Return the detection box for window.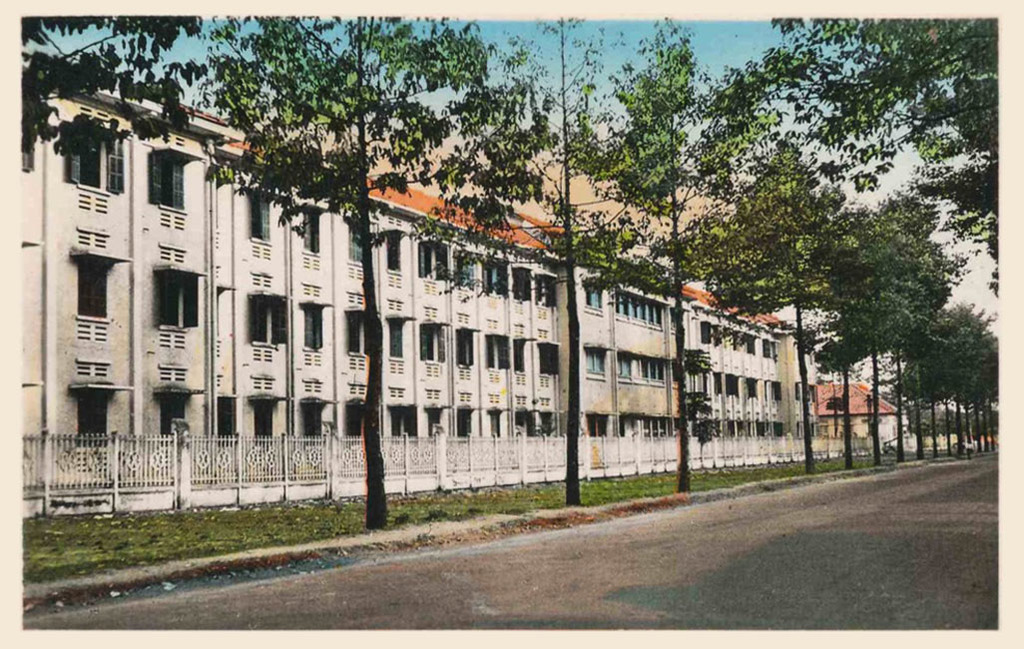
[249, 288, 285, 353].
